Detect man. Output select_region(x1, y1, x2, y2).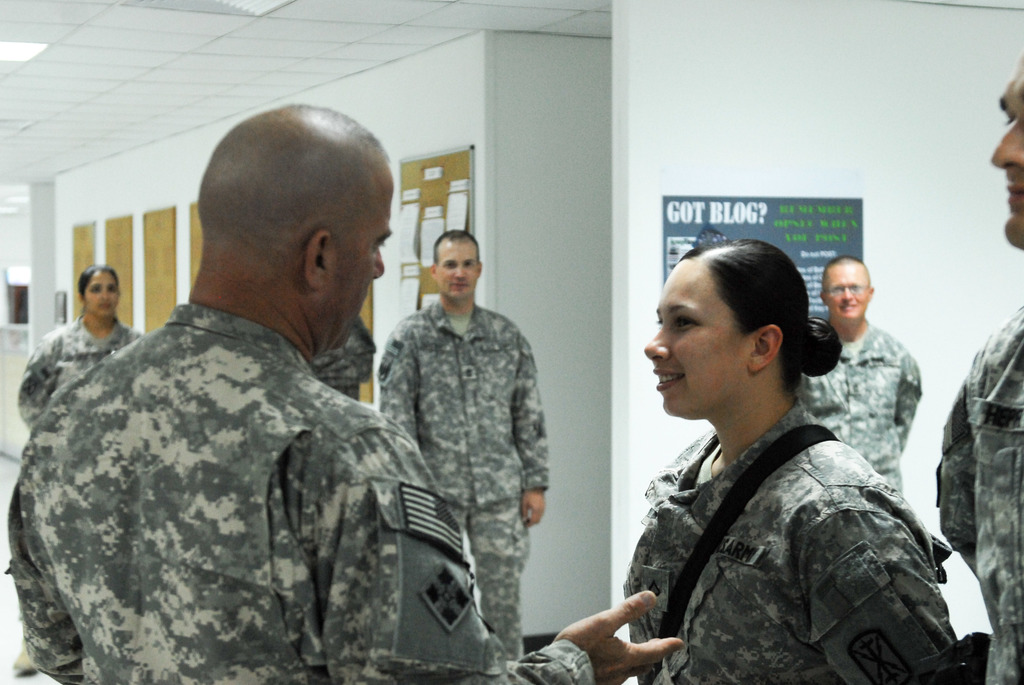
select_region(796, 256, 925, 500).
